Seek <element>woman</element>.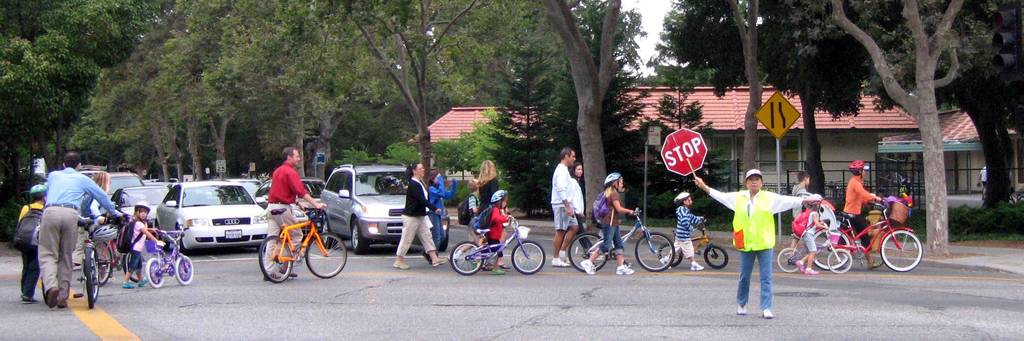
{"x1": 390, "y1": 159, "x2": 445, "y2": 271}.
